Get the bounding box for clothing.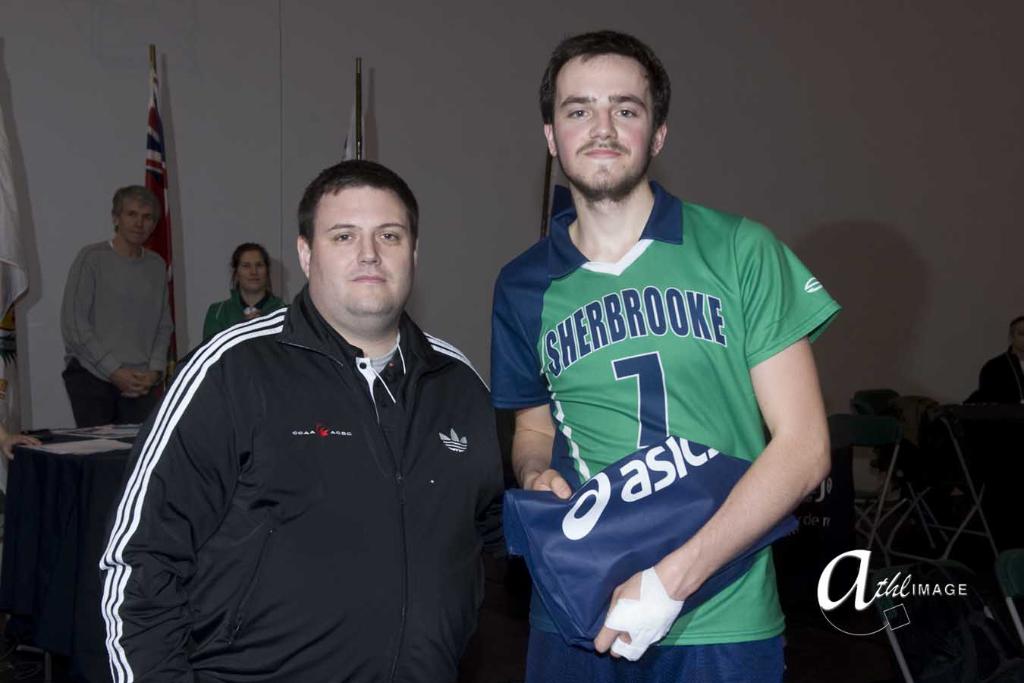
x1=492, y1=179, x2=841, y2=682.
